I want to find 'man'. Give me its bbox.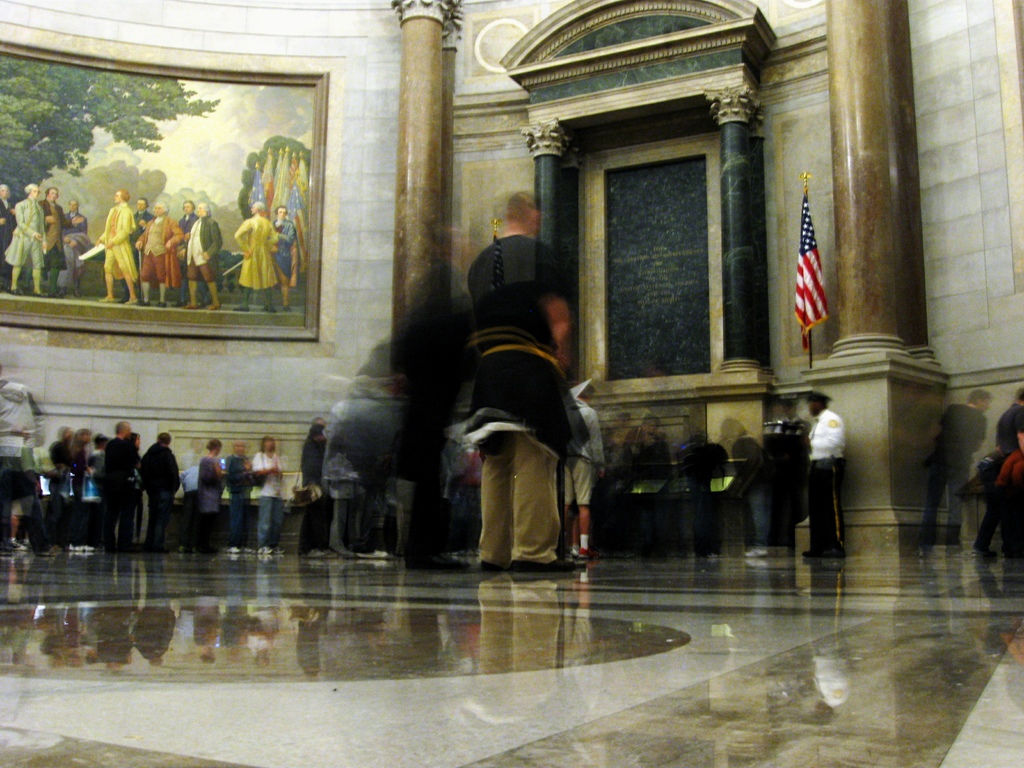
{"left": 267, "top": 204, "right": 301, "bottom": 314}.
